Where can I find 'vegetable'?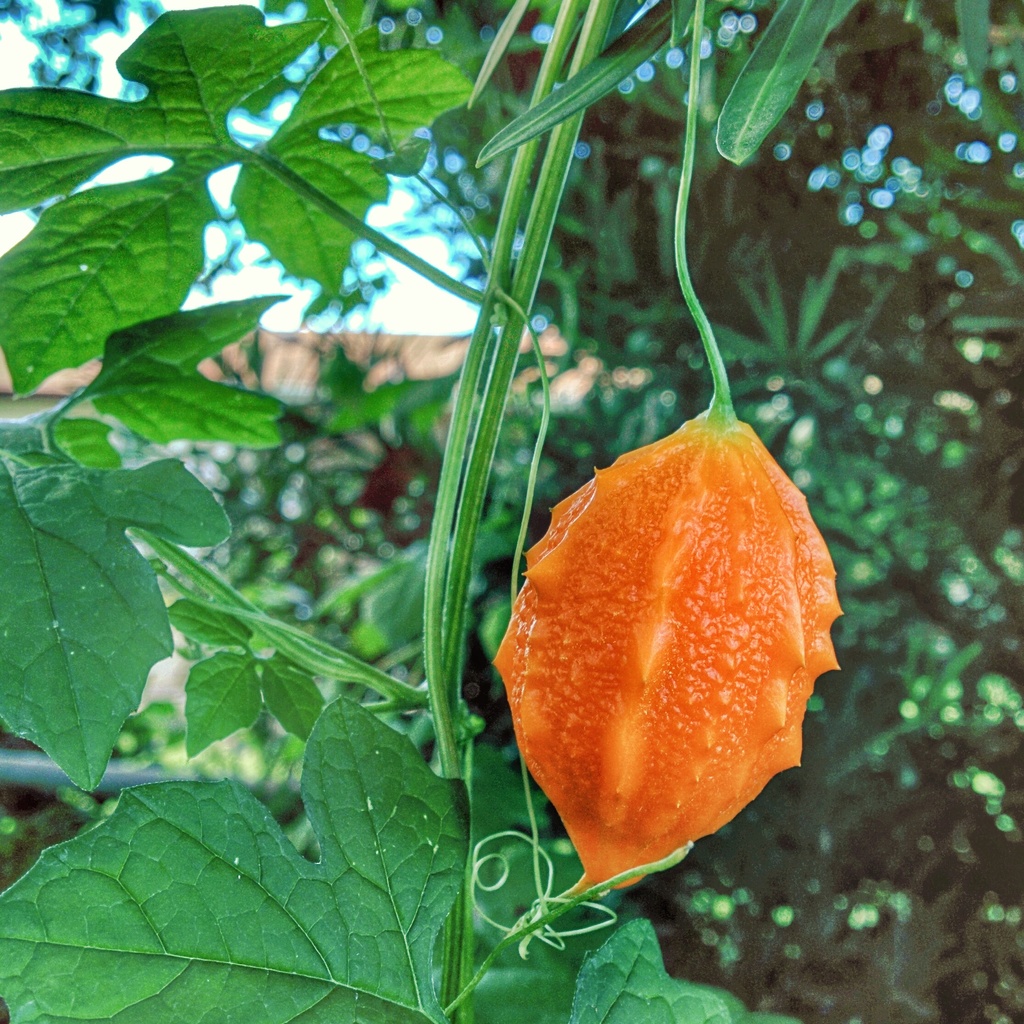
You can find it at Rect(481, 356, 836, 861).
